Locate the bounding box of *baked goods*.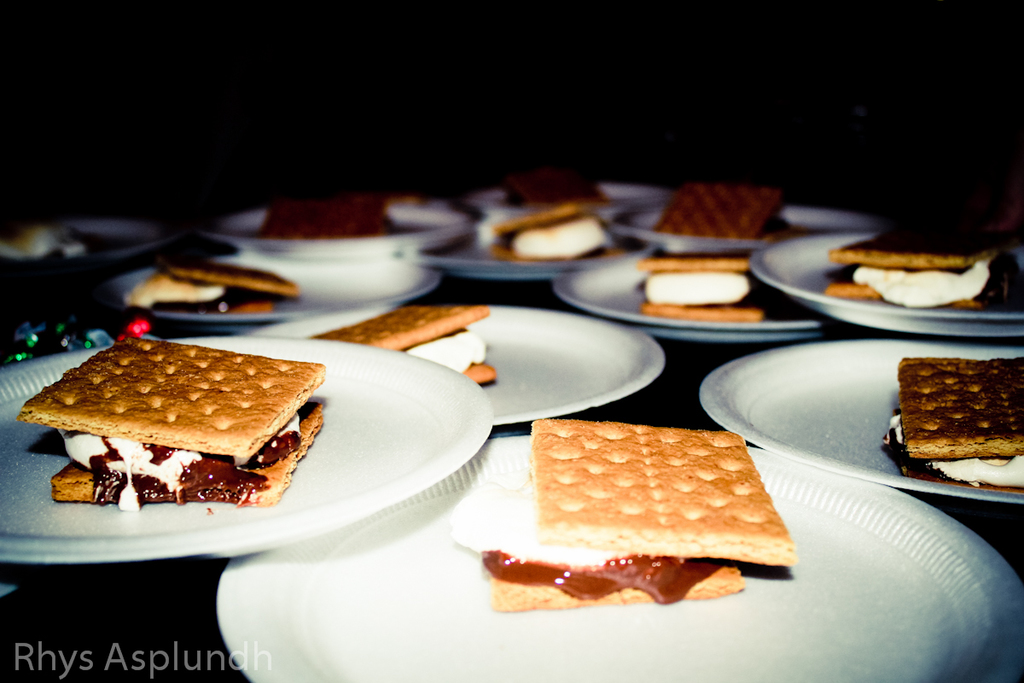
Bounding box: locate(498, 423, 811, 615).
